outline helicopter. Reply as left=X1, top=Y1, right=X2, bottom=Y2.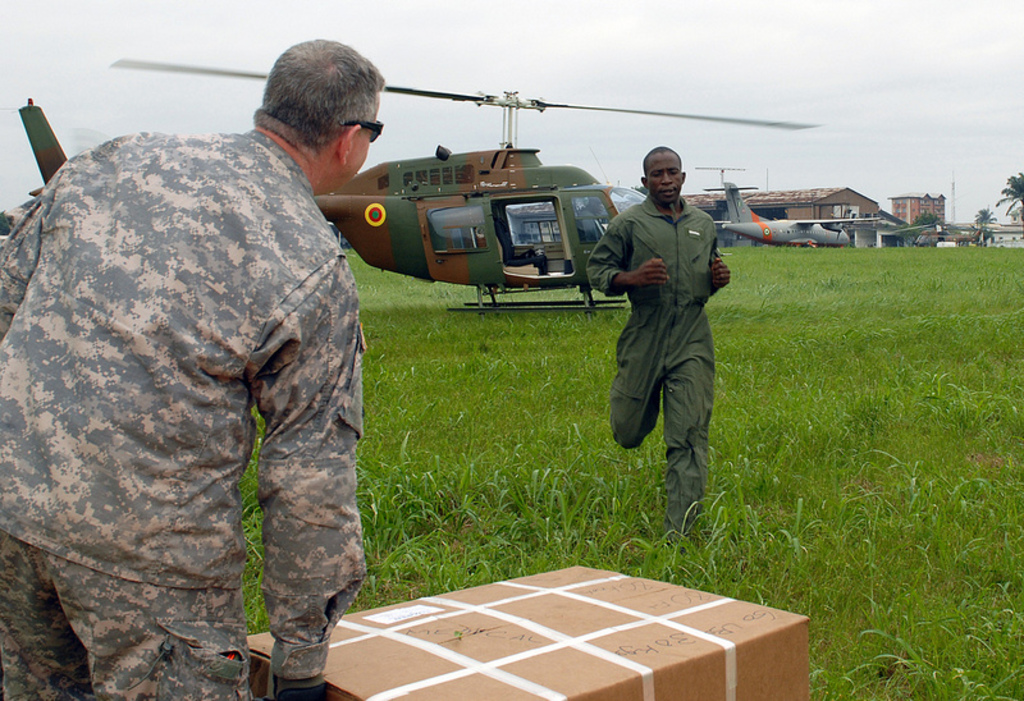
left=18, top=58, right=819, bottom=313.
